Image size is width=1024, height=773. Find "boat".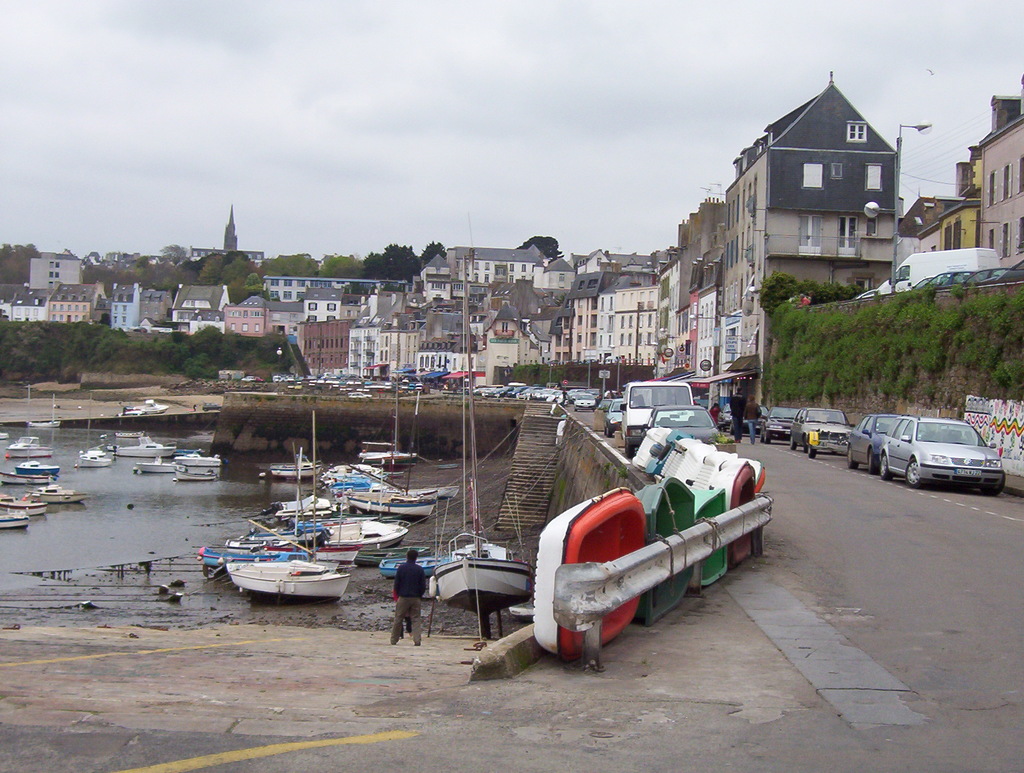
(x1=104, y1=438, x2=184, y2=454).
